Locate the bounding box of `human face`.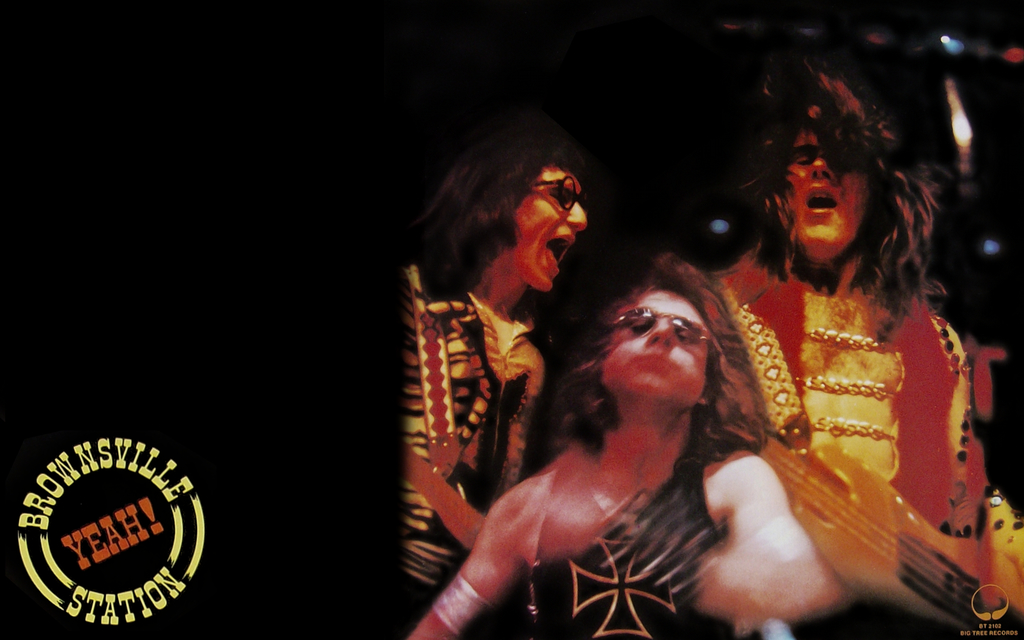
Bounding box: [x1=785, y1=130, x2=868, y2=256].
